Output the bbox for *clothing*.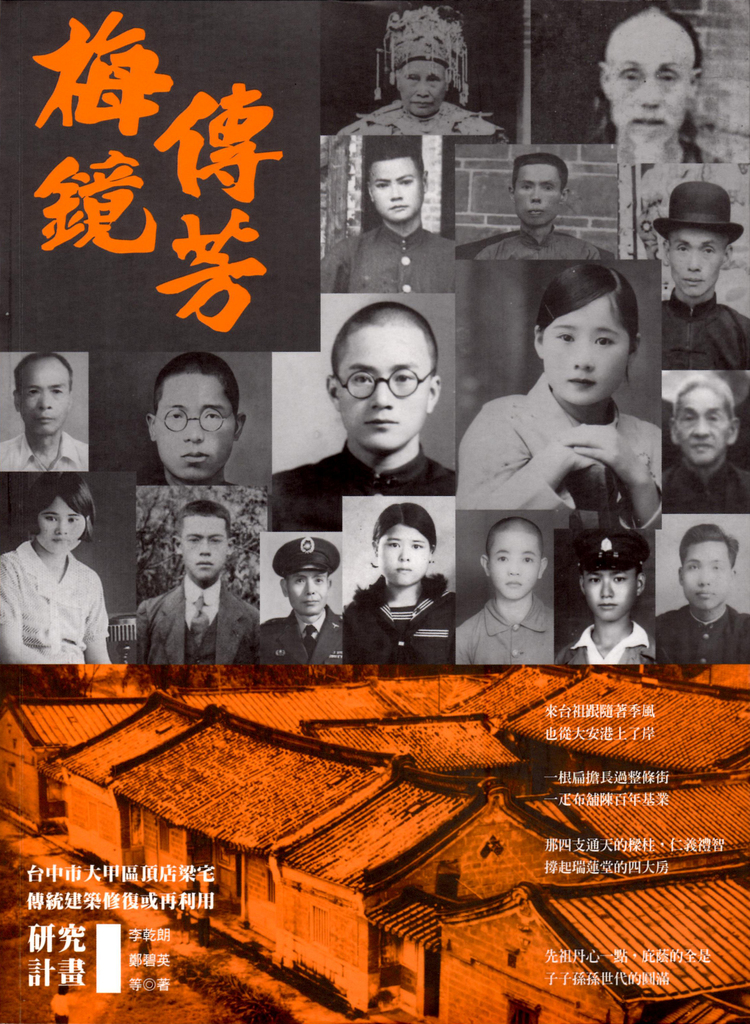
left=245, top=606, right=343, bottom=666.
